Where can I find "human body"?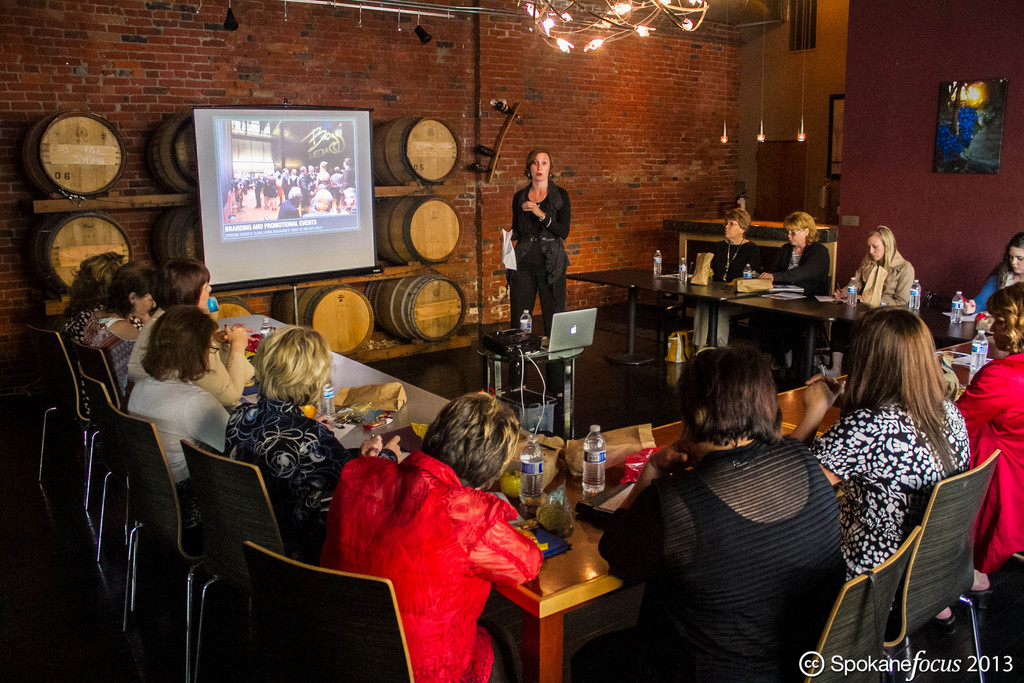
You can find it at bbox=(959, 236, 1023, 320).
